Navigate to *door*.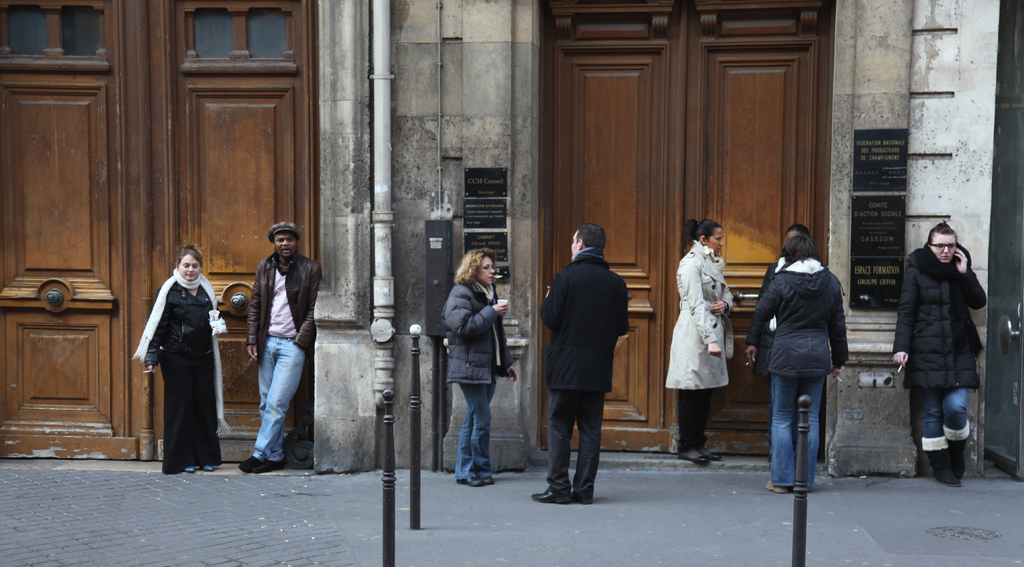
Navigation target: (left=147, top=1, right=317, bottom=461).
